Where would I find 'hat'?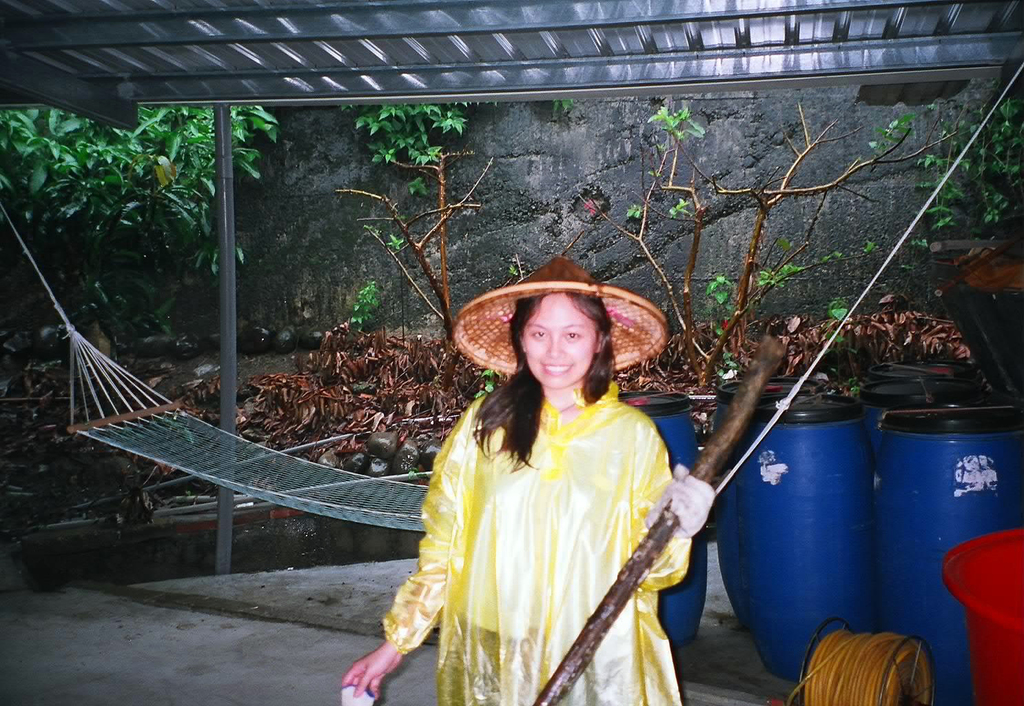
At locate(451, 256, 672, 375).
